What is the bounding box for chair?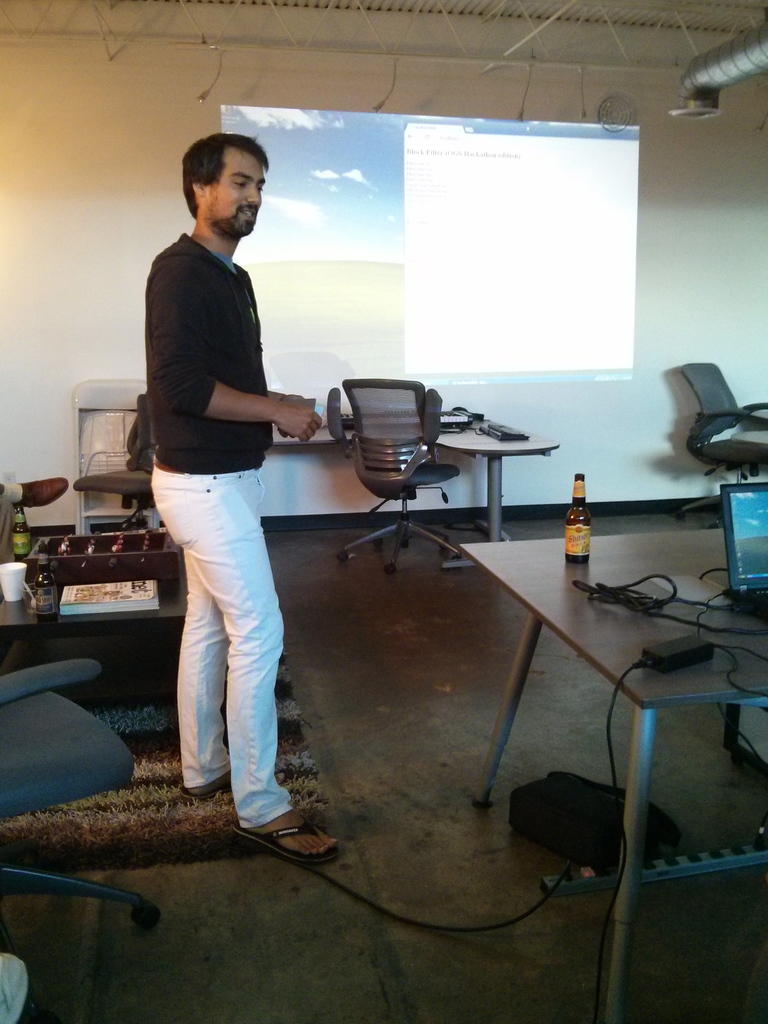
(334,363,492,570).
